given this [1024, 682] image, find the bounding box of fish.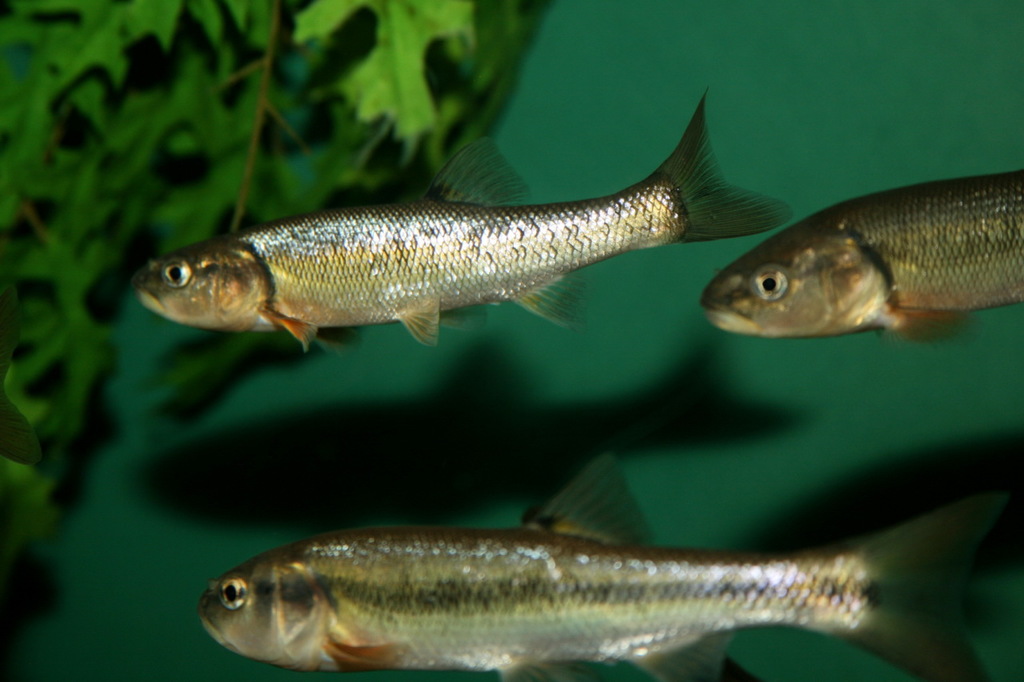
{"left": 700, "top": 161, "right": 1023, "bottom": 345}.
